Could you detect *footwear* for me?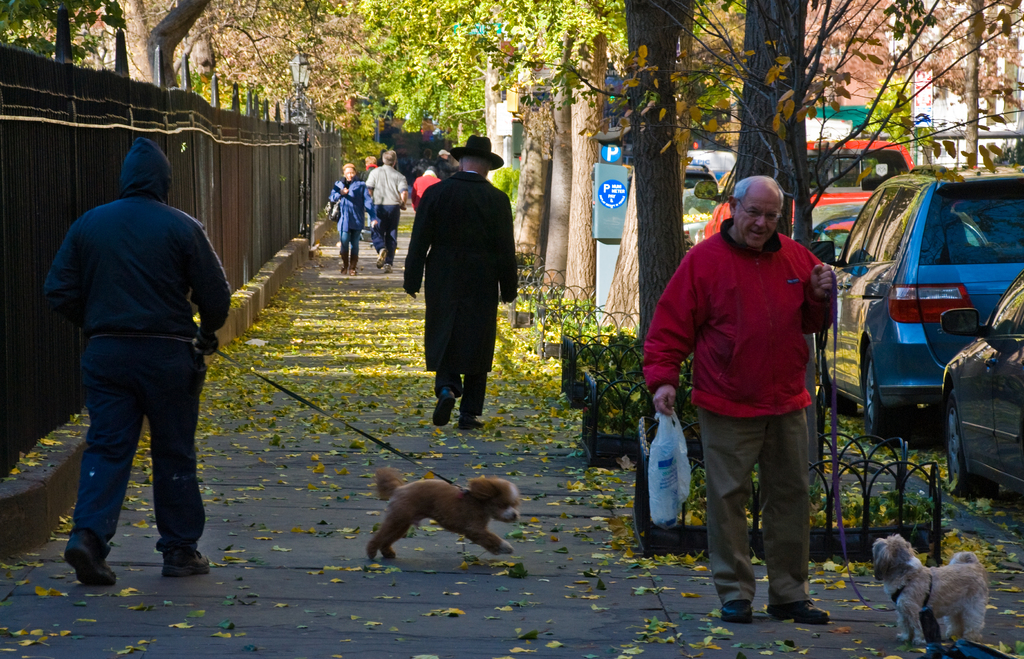
Detection result: (768, 594, 838, 623).
